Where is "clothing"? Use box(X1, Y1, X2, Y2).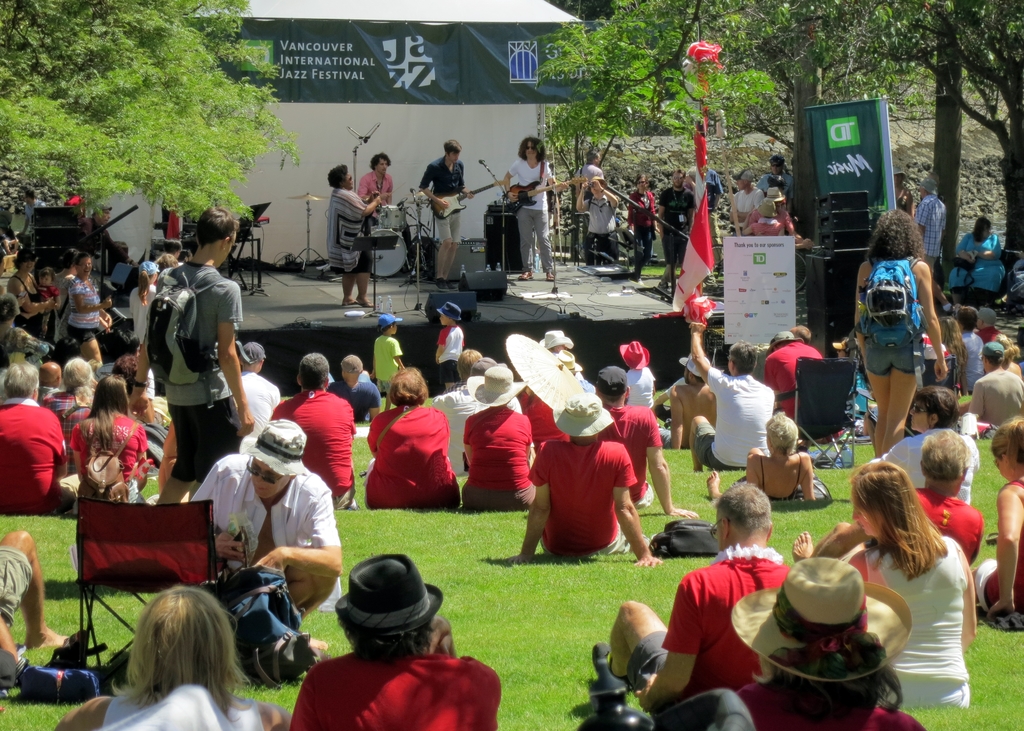
box(323, 380, 381, 421).
